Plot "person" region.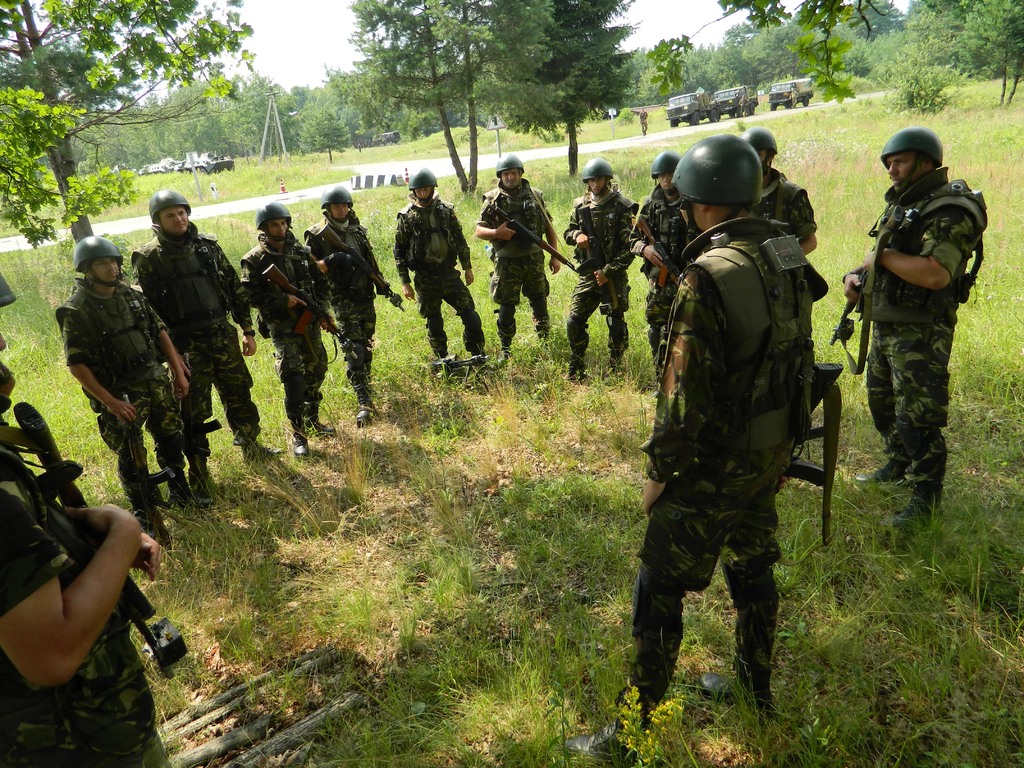
Plotted at crop(628, 131, 842, 727).
